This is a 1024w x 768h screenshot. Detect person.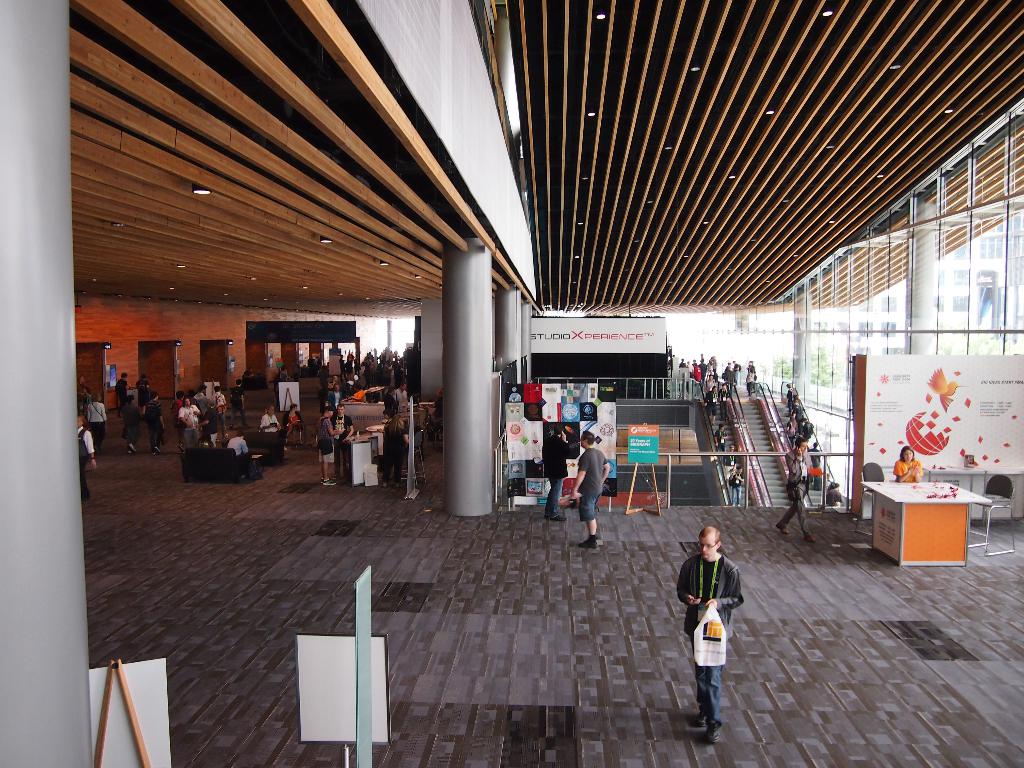
l=77, t=416, r=98, b=502.
